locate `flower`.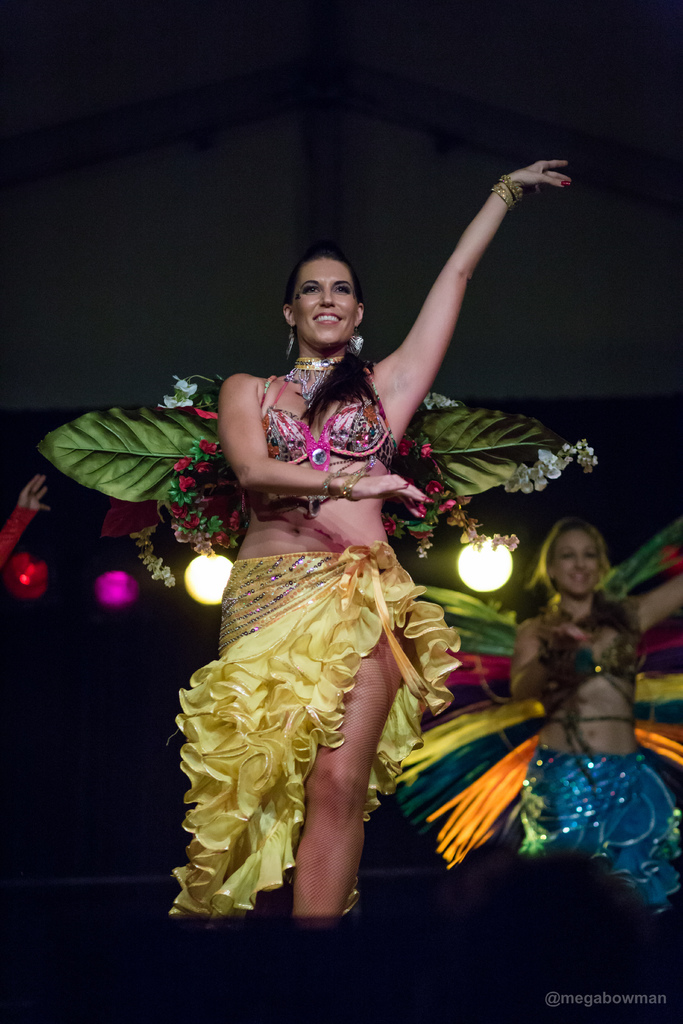
Bounding box: x1=418 y1=440 x2=436 y2=461.
